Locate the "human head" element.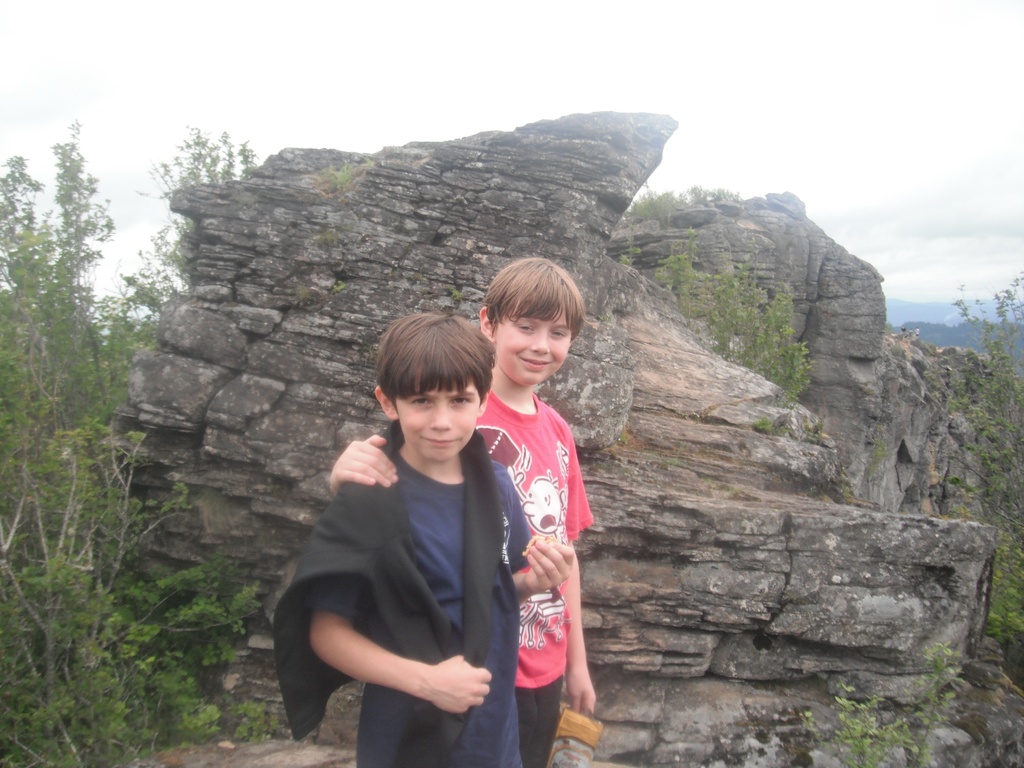
Element bbox: box=[366, 316, 491, 479].
